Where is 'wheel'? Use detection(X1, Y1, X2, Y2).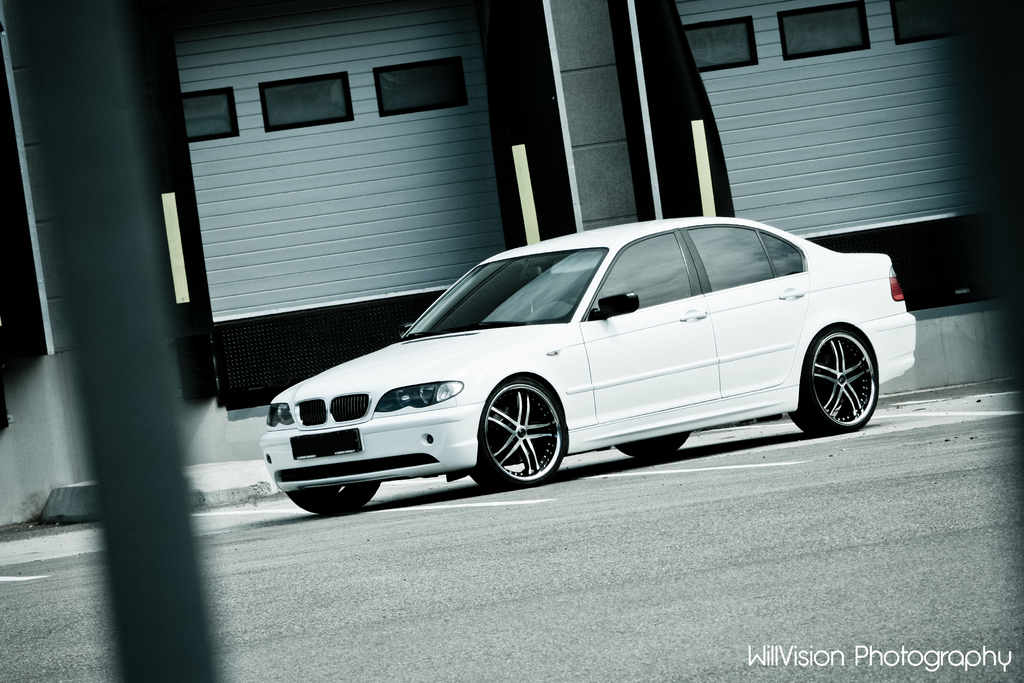
detection(468, 377, 566, 490).
